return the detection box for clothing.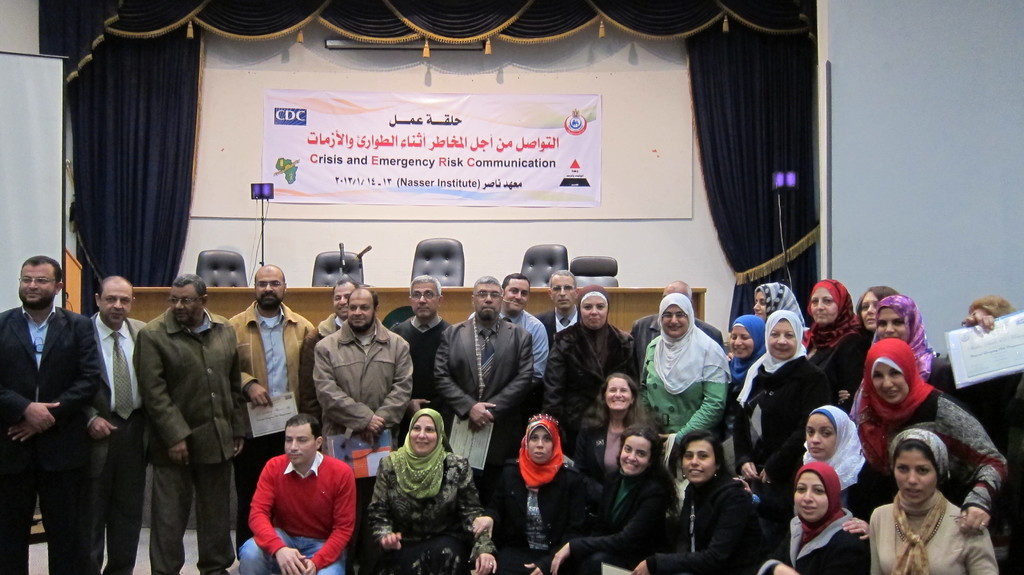
(85, 310, 149, 574).
